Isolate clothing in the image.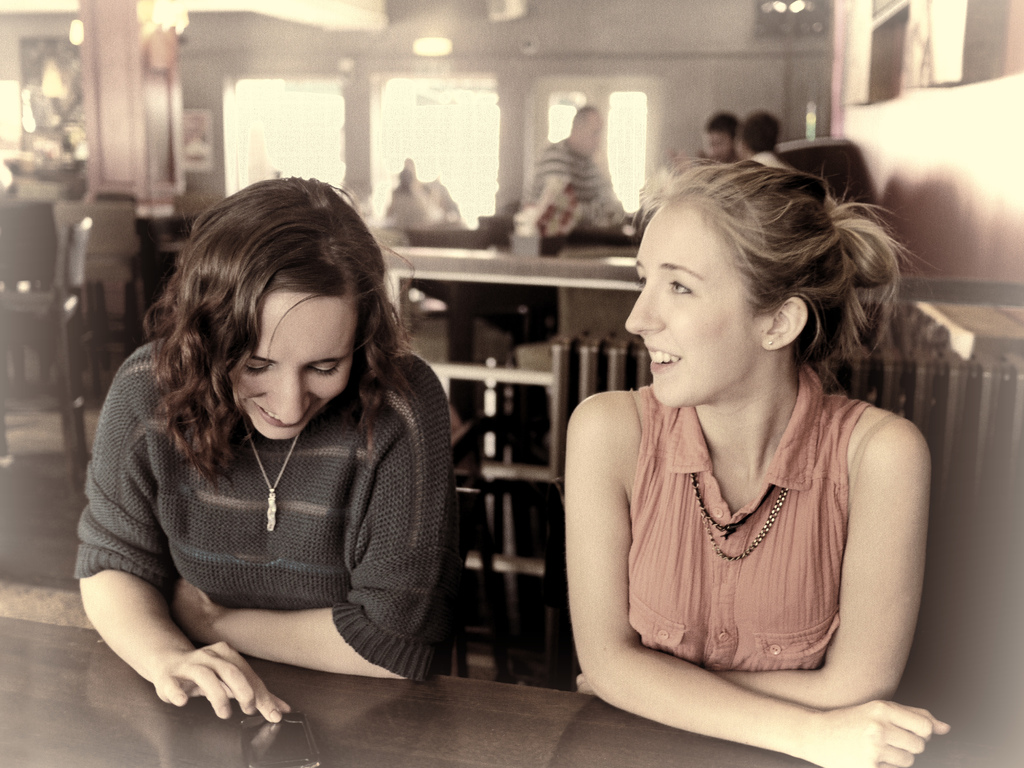
Isolated region: (x1=385, y1=180, x2=430, y2=234).
